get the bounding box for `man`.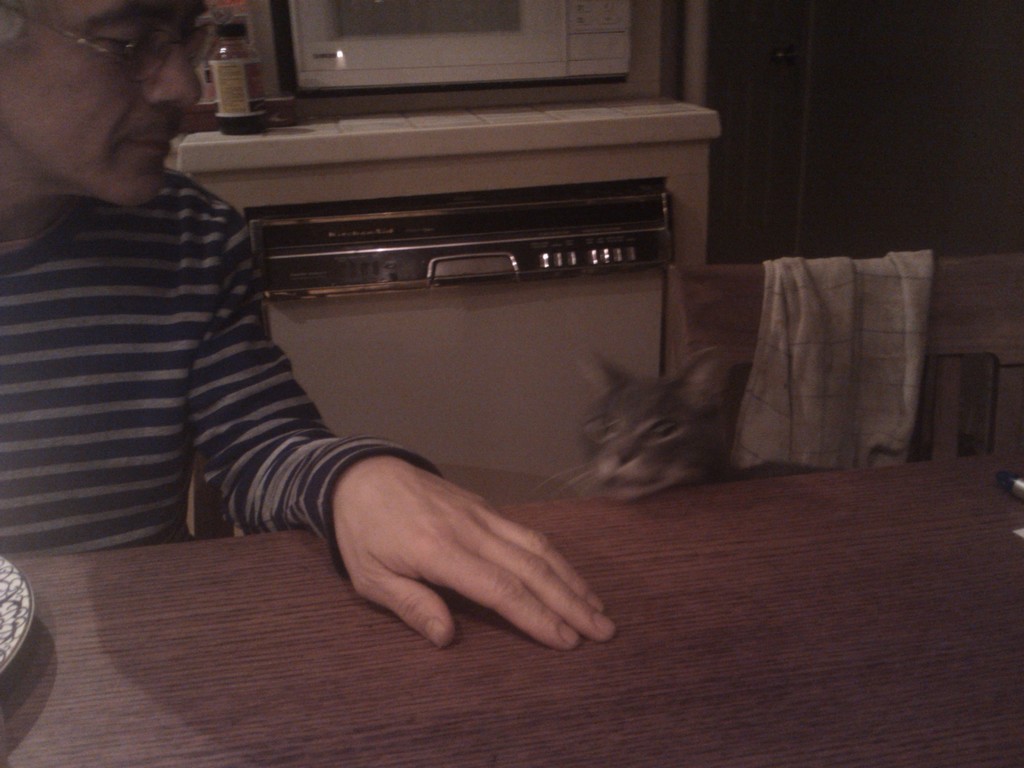
crop(0, 0, 616, 653).
